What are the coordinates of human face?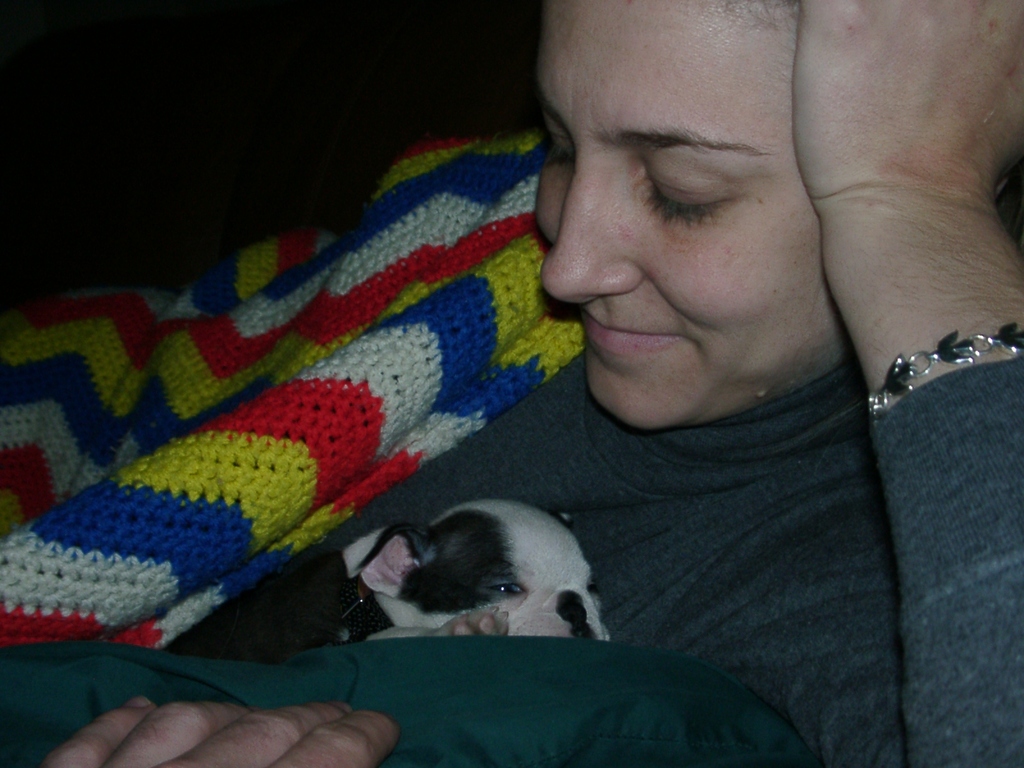
box(534, 1, 851, 429).
